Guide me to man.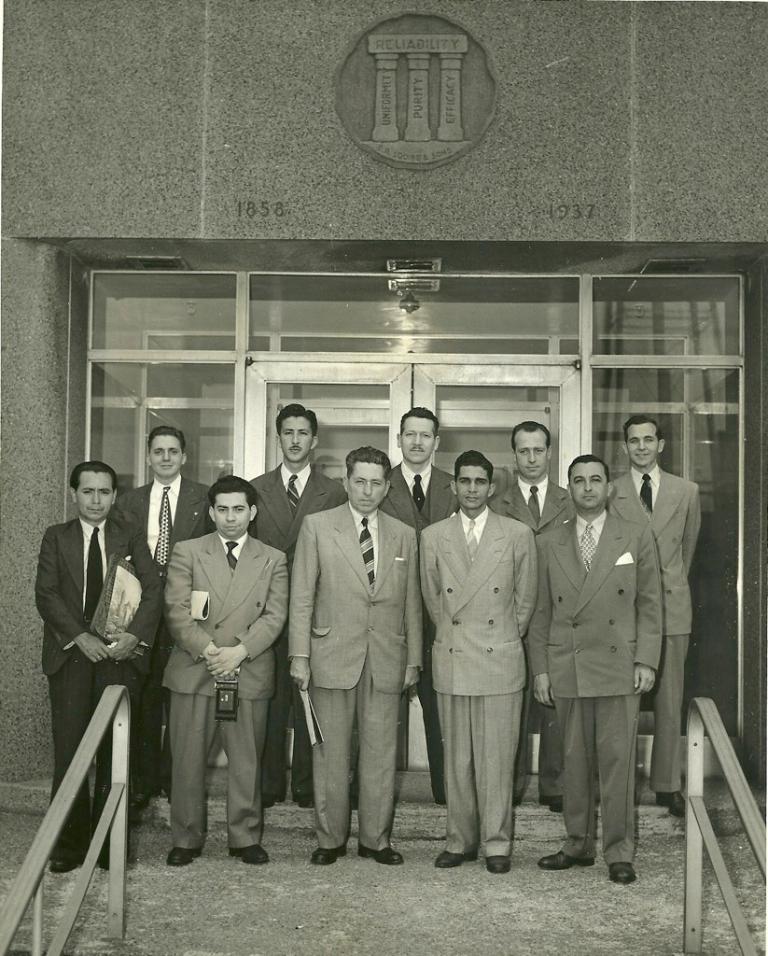
Guidance: 160/471/298/870.
